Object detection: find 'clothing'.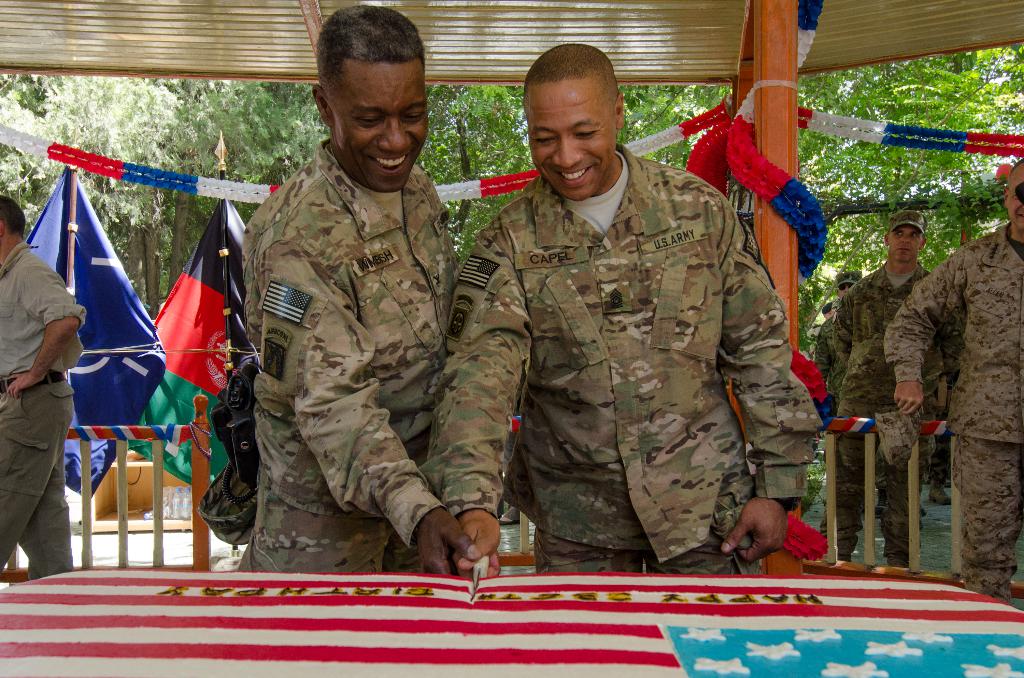
left=830, top=266, right=948, bottom=574.
